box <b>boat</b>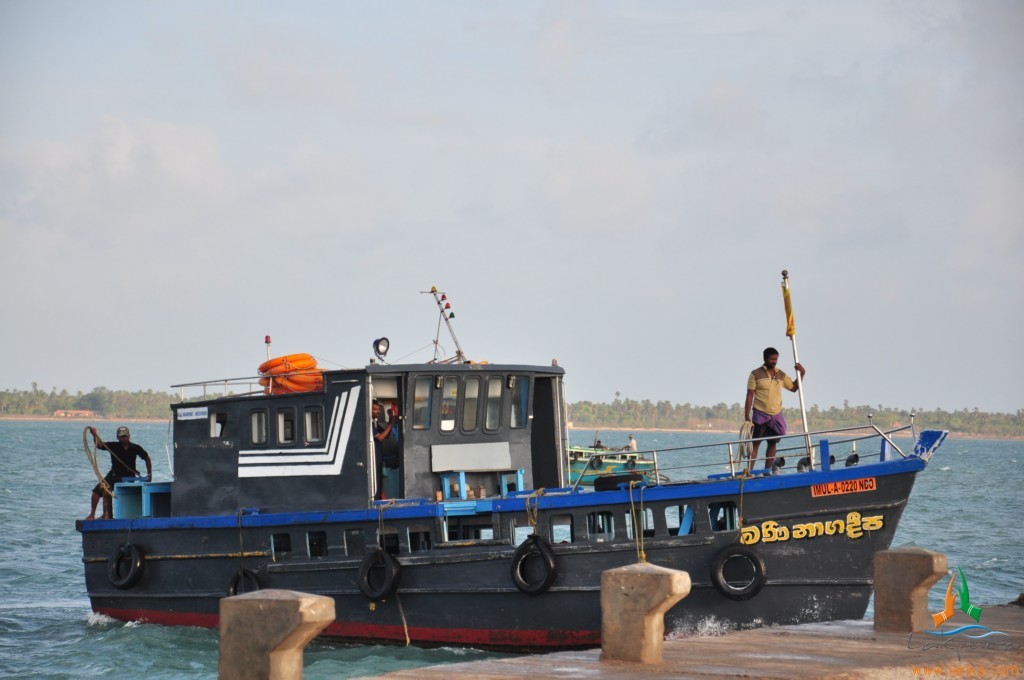
bbox=[72, 284, 951, 626]
